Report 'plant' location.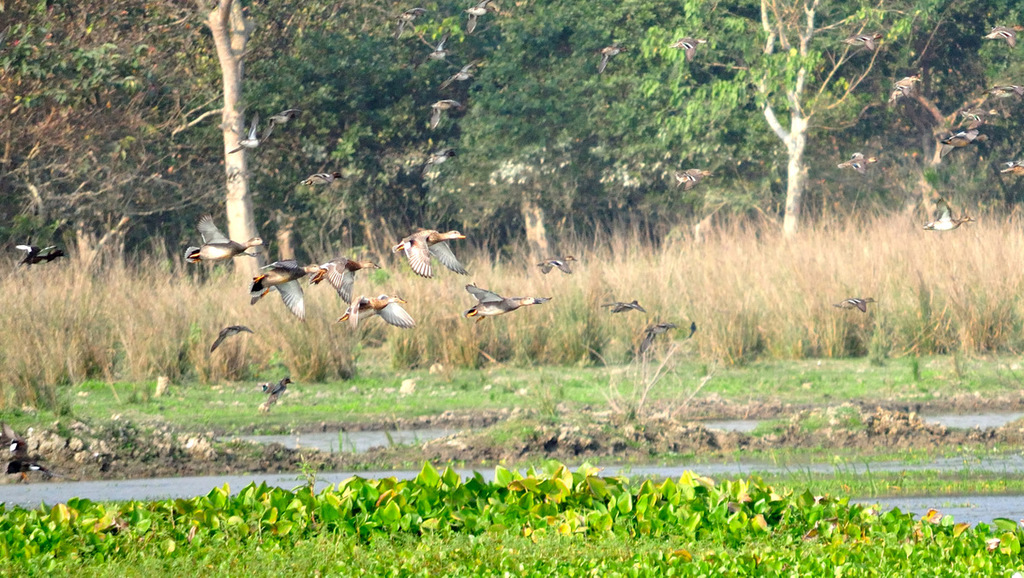
Report: x1=0 y1=452 x2=1023 y2=577.
